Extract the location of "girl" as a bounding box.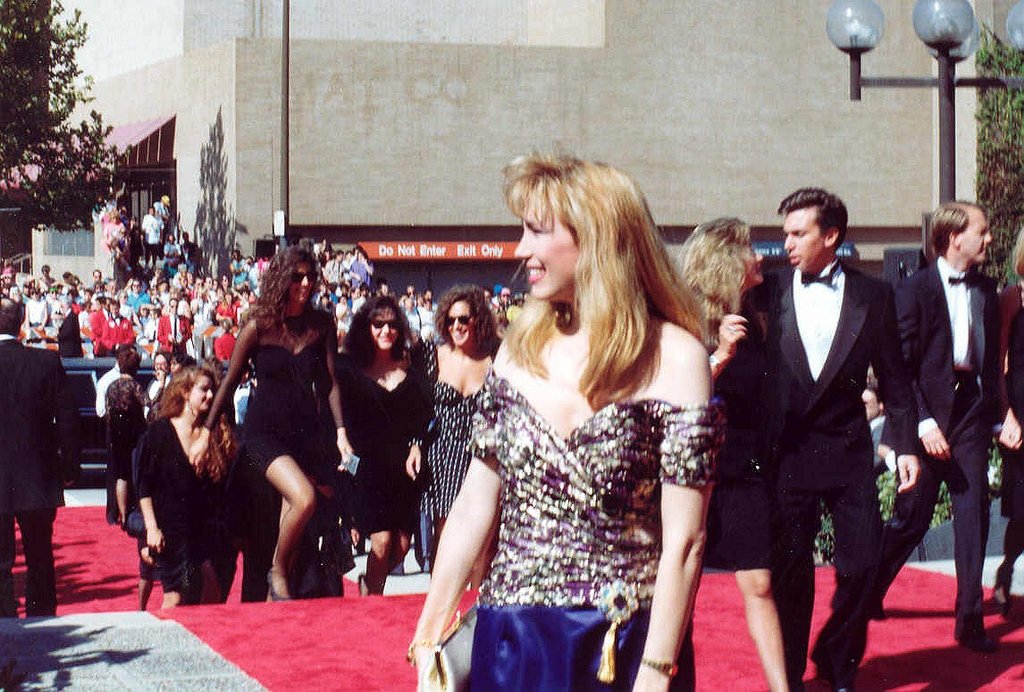
box=[330, 290, 436, 595].
